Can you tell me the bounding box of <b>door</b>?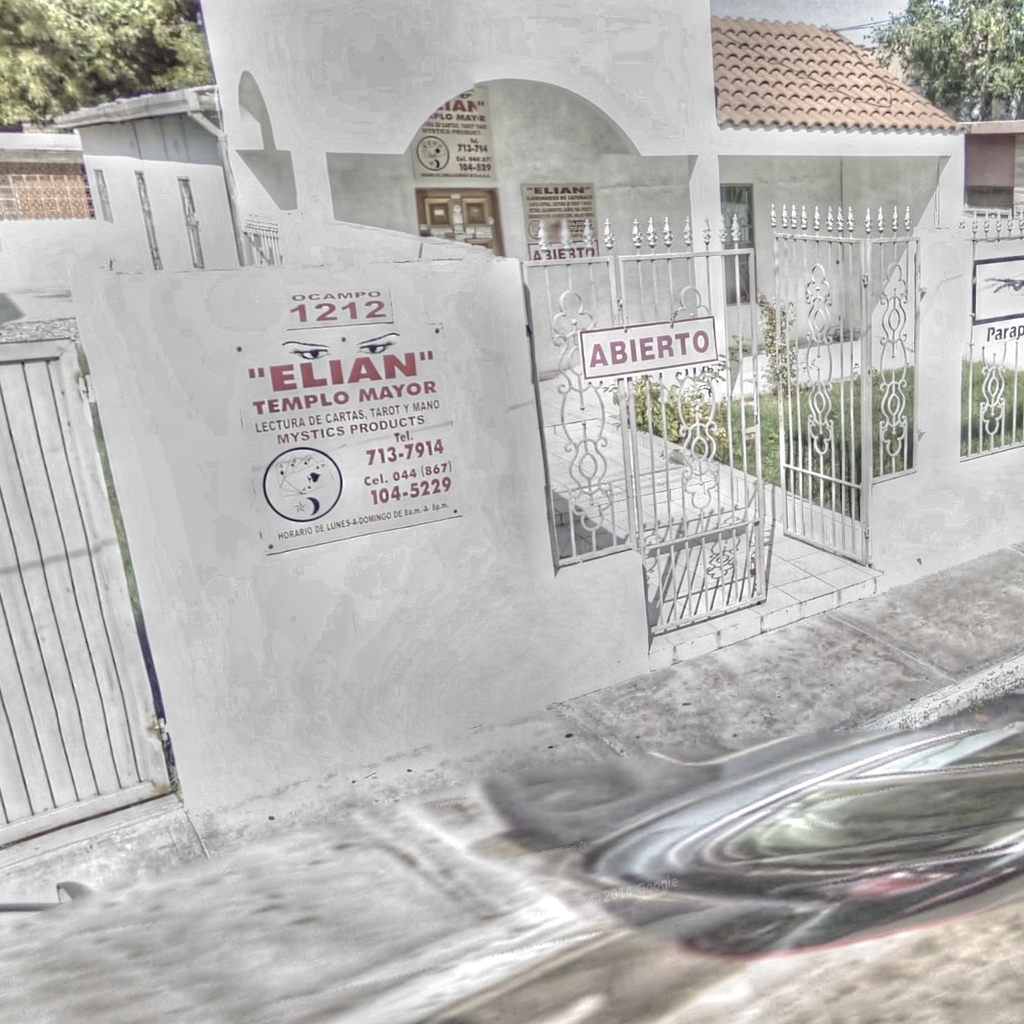
{"left": 415, "top": 187, "right": 506, "bottom": 257}.
